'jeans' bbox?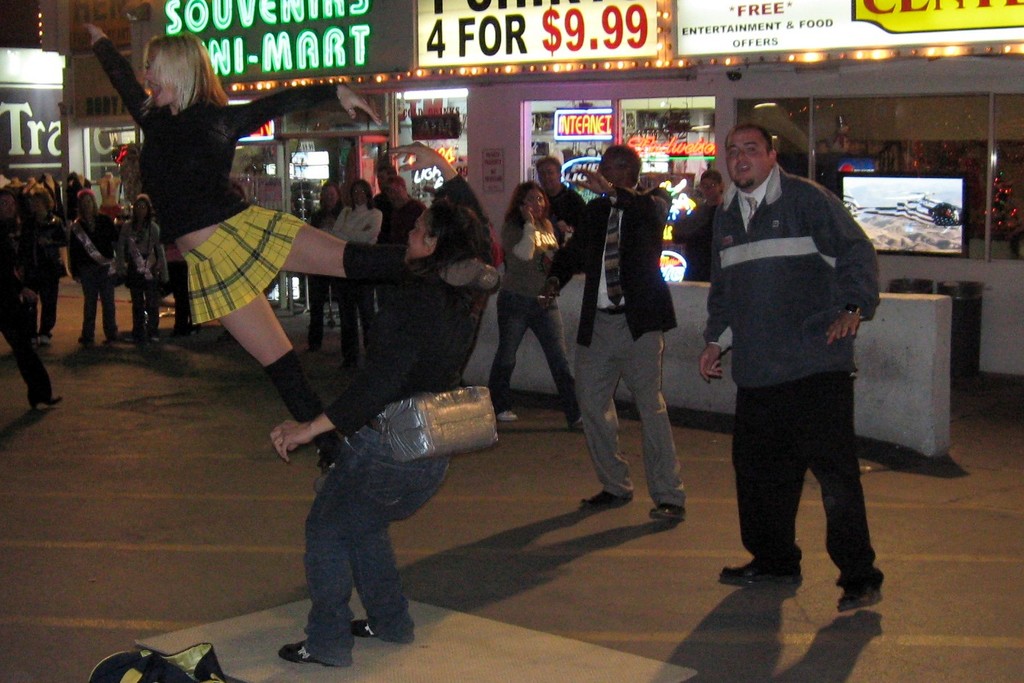
[x1=494, y1=285, x2=573, y2=417]
